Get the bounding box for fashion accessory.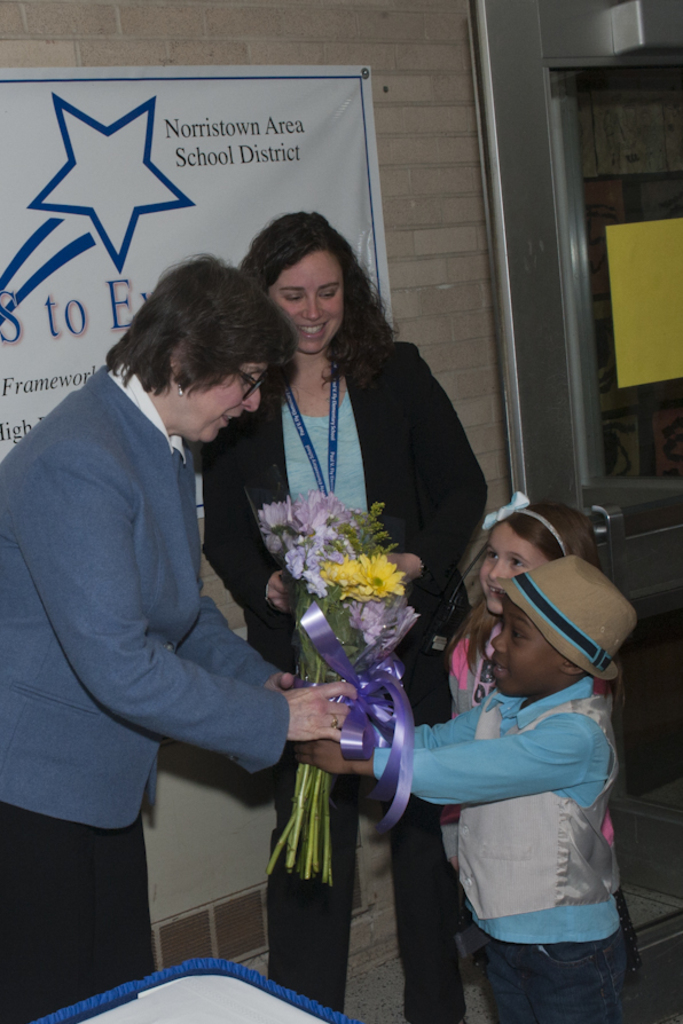
box=[167, 372, 189, 407].
